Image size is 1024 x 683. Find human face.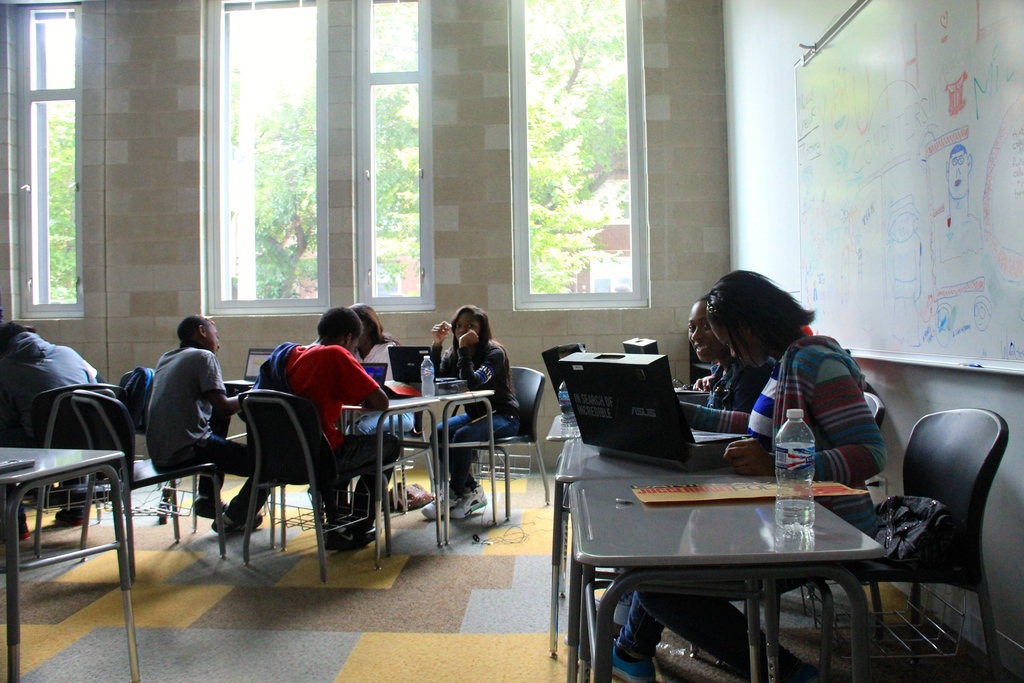
x1=207 y1=327 x2=220 y2=357.
